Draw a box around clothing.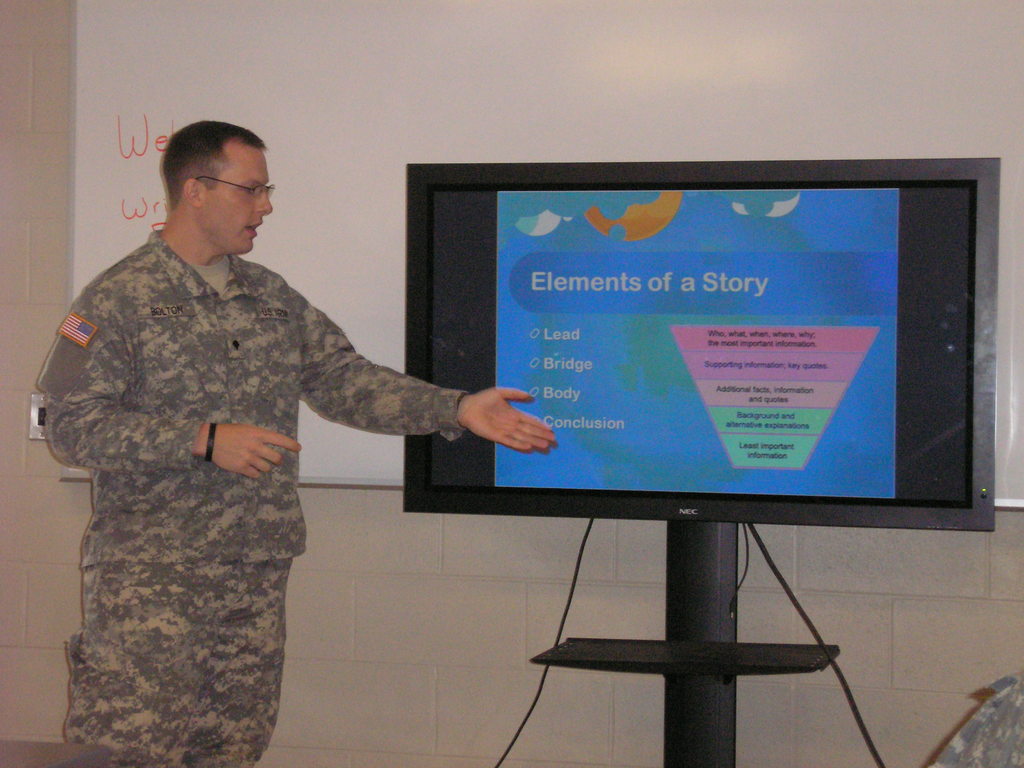
(x1=15, y1=177, x2=466, y2=730).
